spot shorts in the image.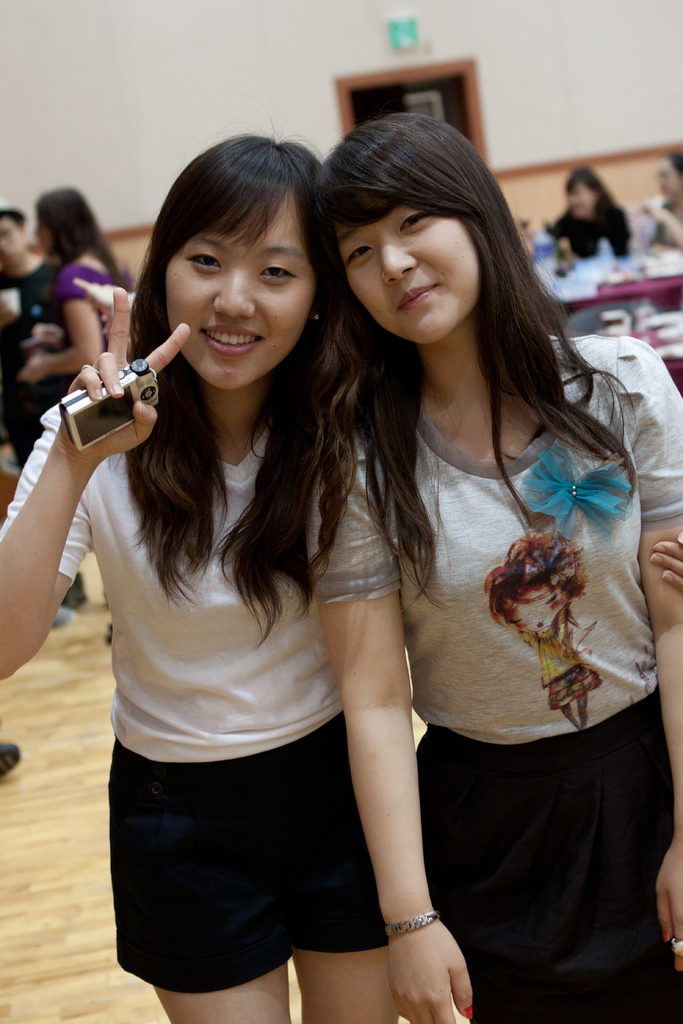
shorts found at 100,721,436,995.
